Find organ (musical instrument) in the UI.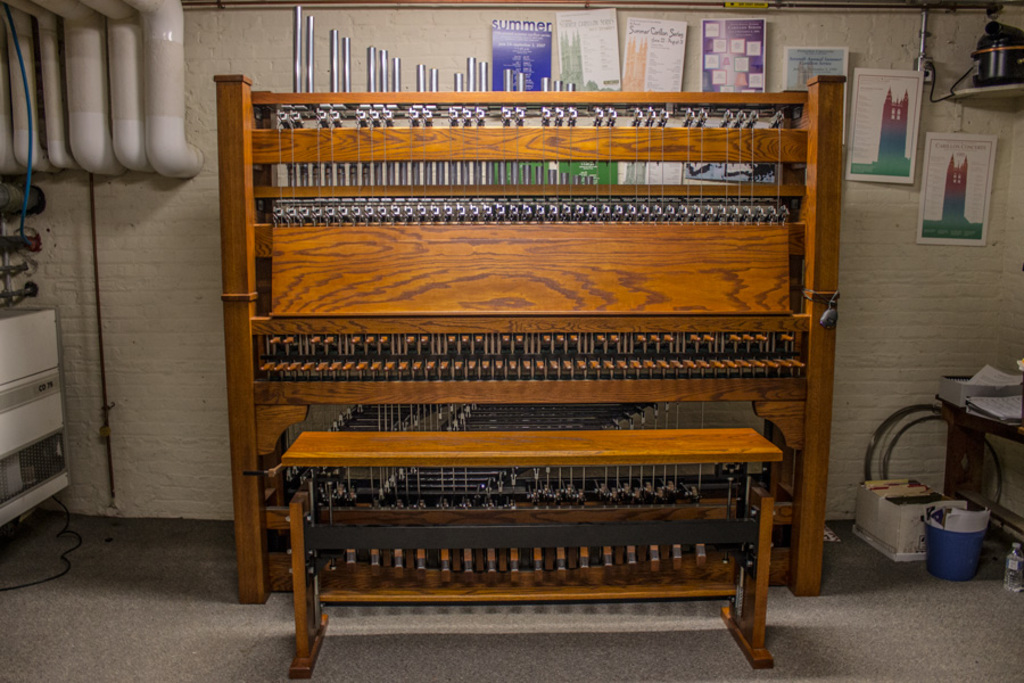
UI element at (218, 73, 847, 677).
